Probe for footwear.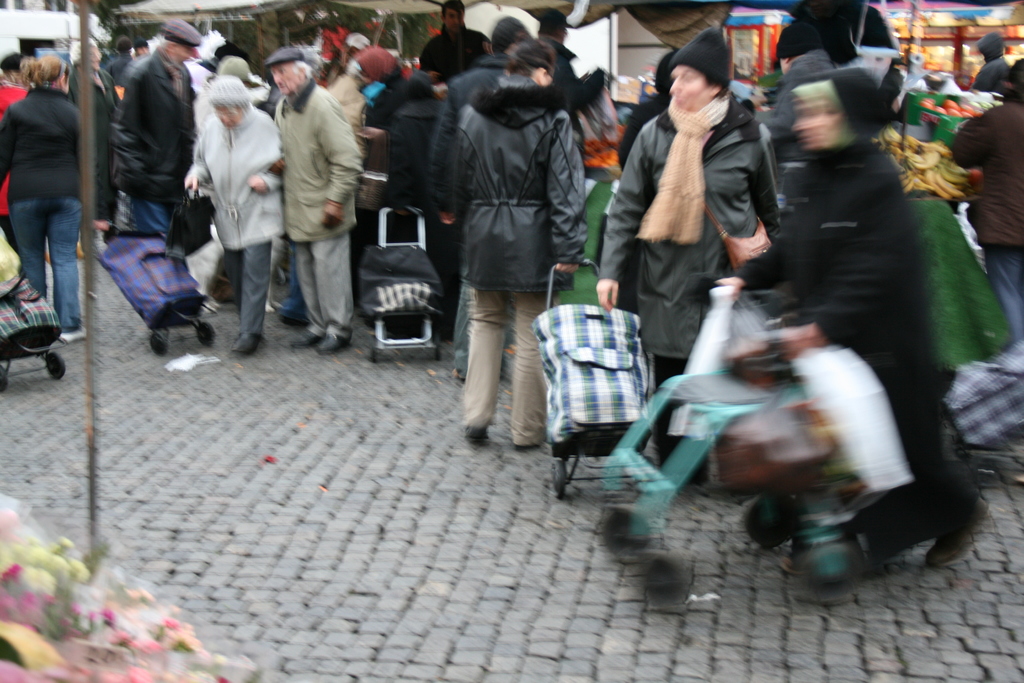
Probe result: x1=226 y1=331 x2=262 y2=356.
